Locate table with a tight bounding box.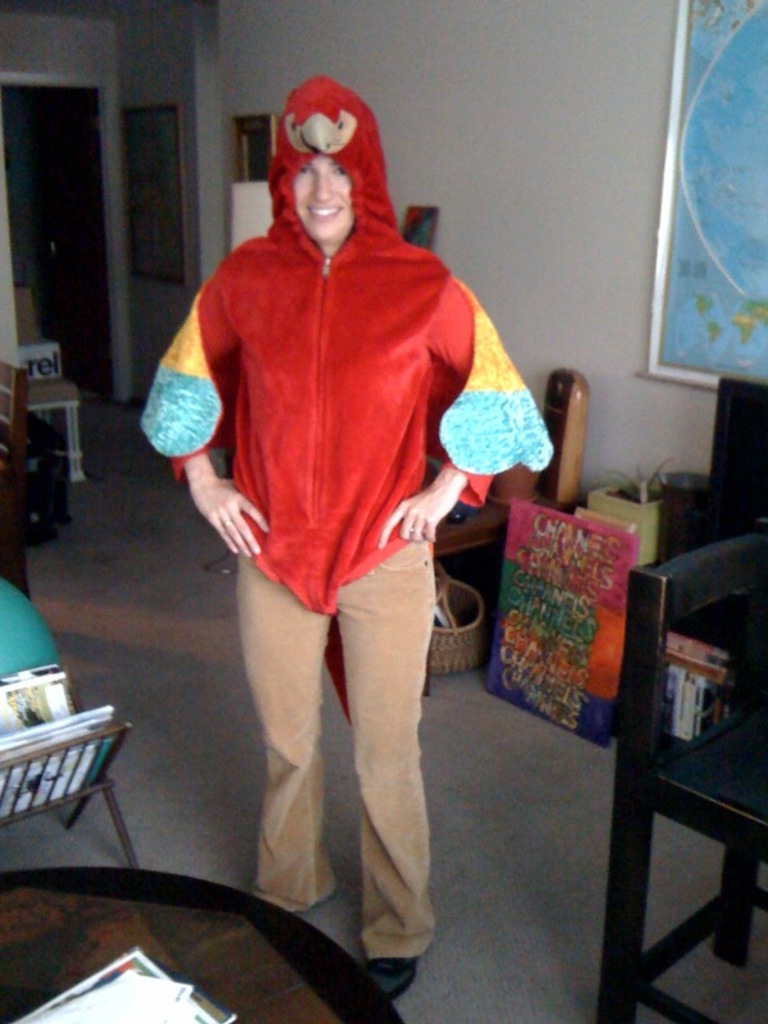
region(0, 865, 404, 1023).
